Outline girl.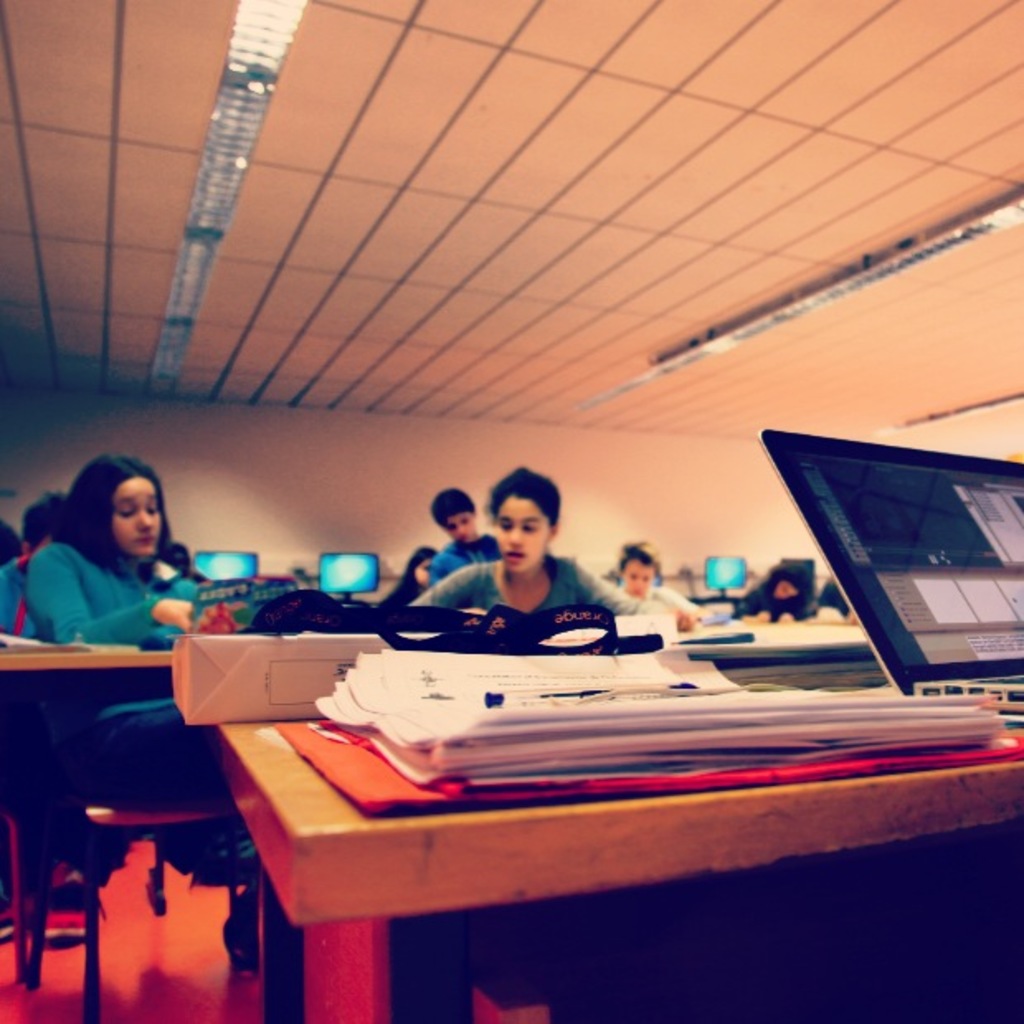
Outline: crop(23, 454, 238, 814).
